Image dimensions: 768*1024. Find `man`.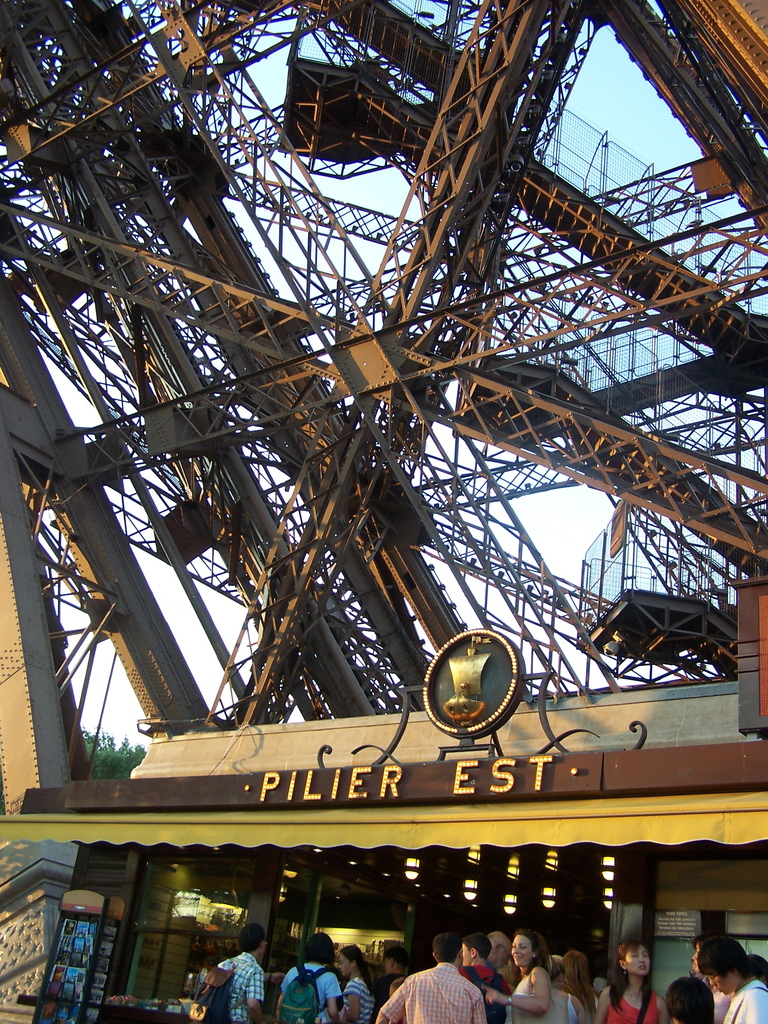
bbox=(381, 950, 408, 1005).
